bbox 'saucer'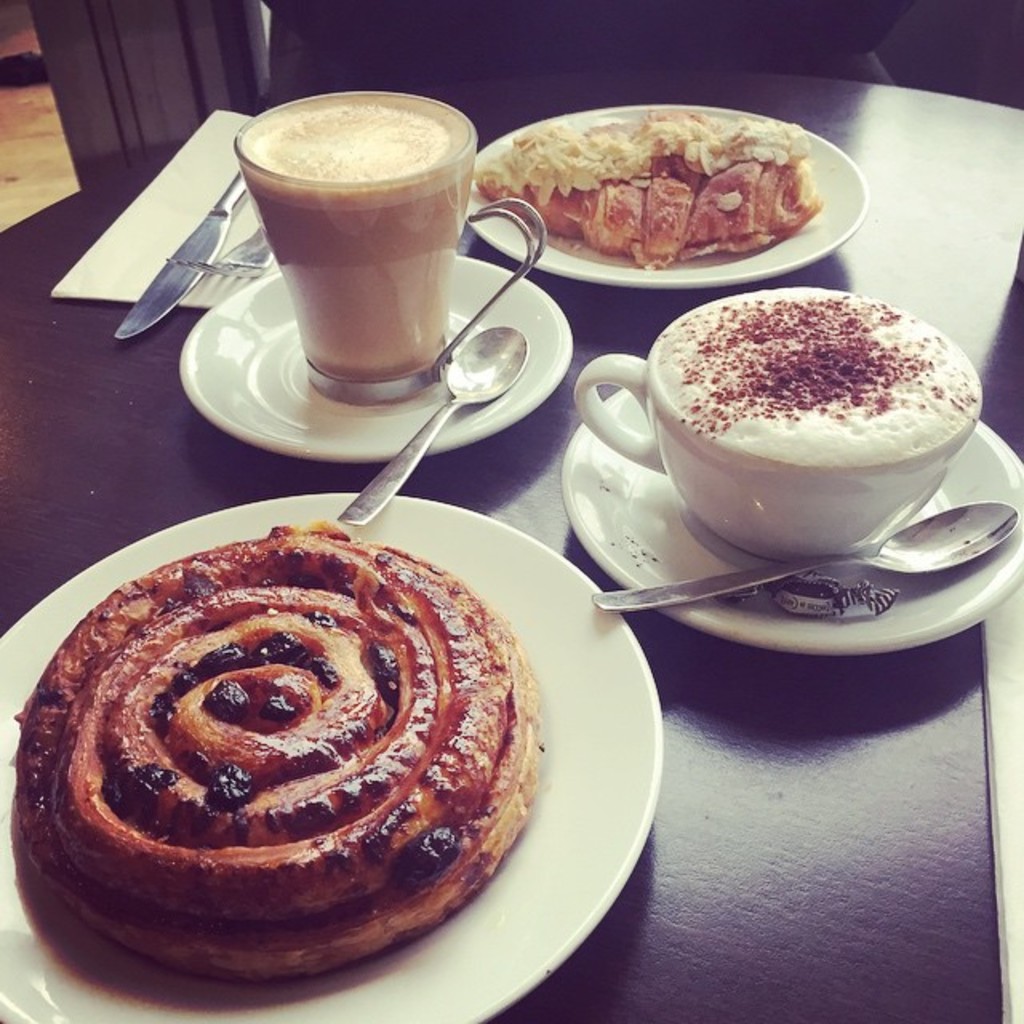
558:386:1022:661
